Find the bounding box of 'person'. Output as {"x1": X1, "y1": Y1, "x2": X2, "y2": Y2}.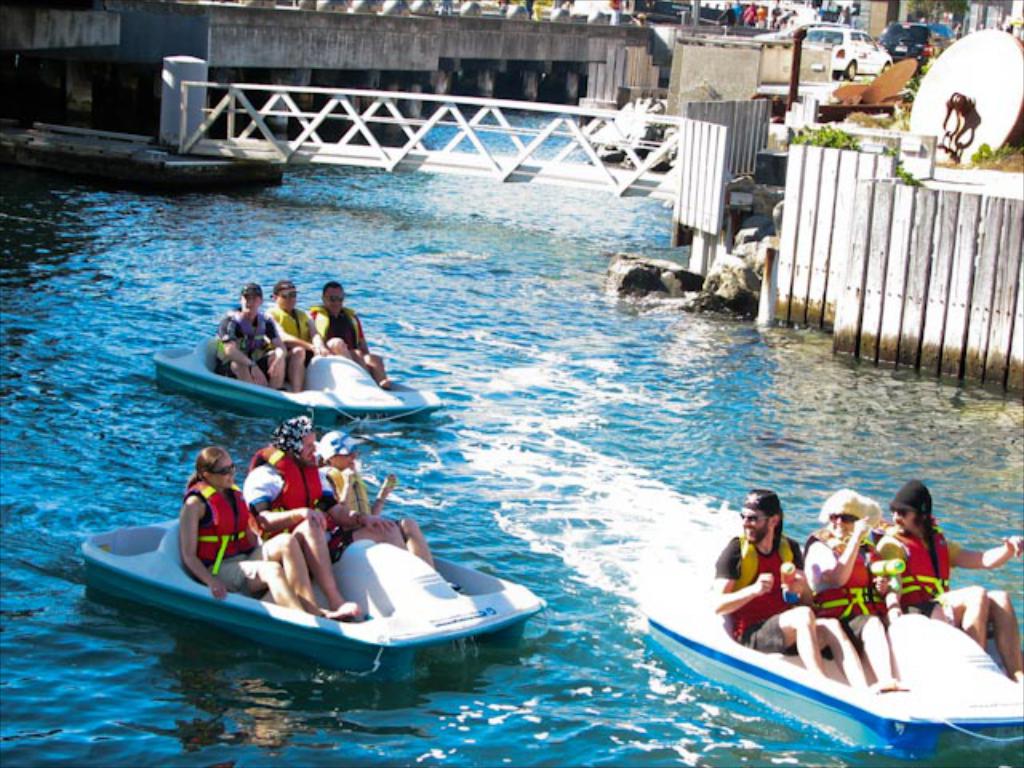
{"x1": 872, "y1": 472, "x2": 1022, "y2": 683}.
